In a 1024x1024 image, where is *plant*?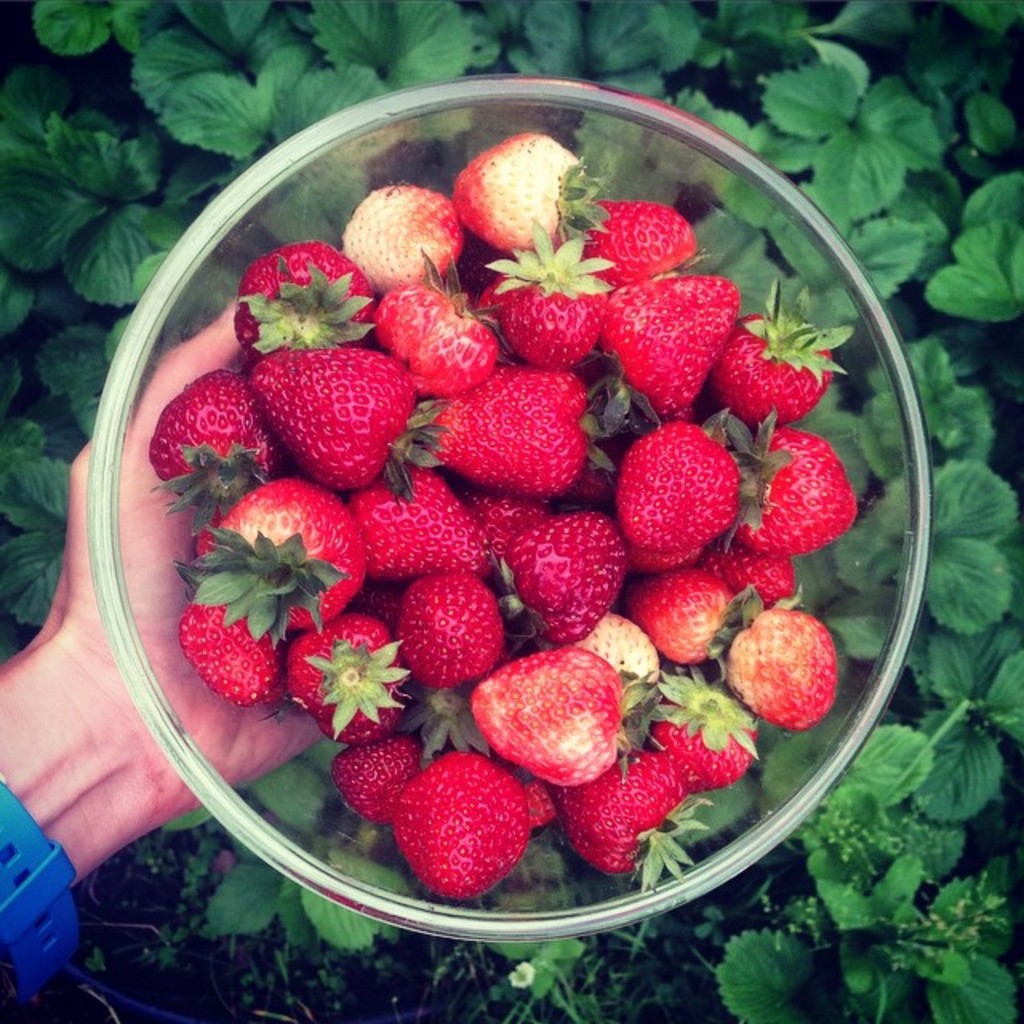
{"x1": 704, "y1": 400, "x2": 787, "y2": 560}.
